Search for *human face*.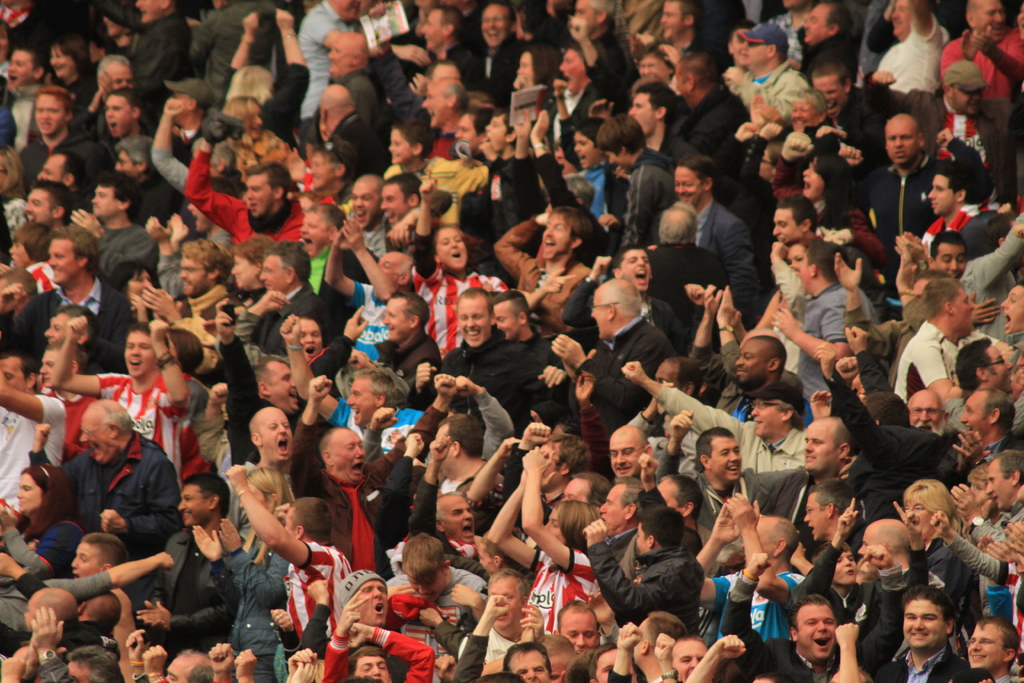
Found at [884,121,917,165].
